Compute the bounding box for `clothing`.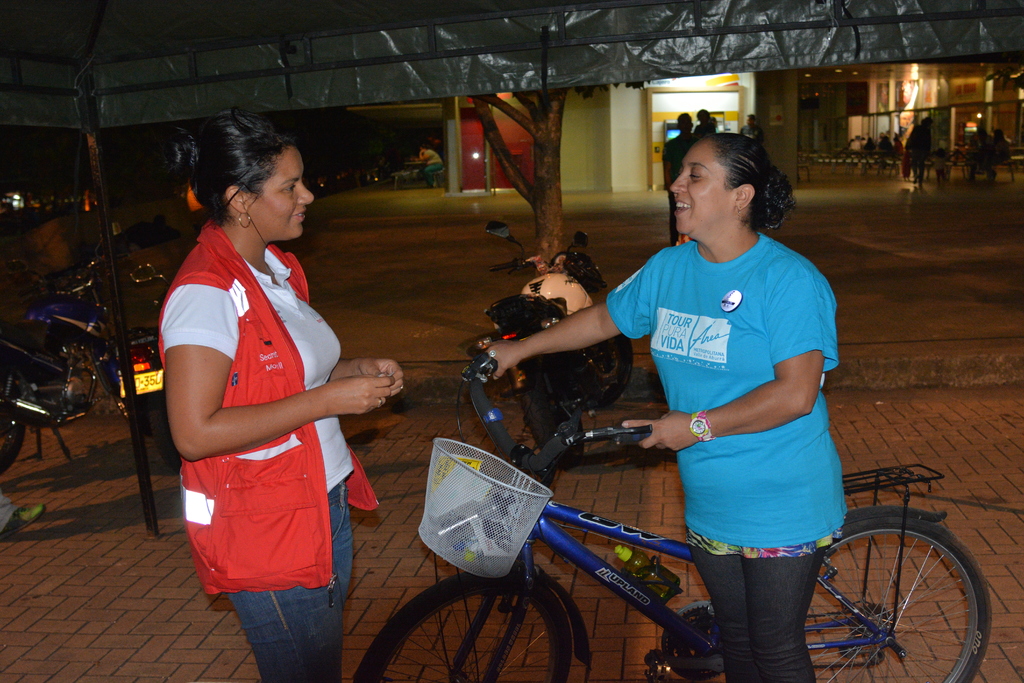
box(964, 135, 989, 180).
